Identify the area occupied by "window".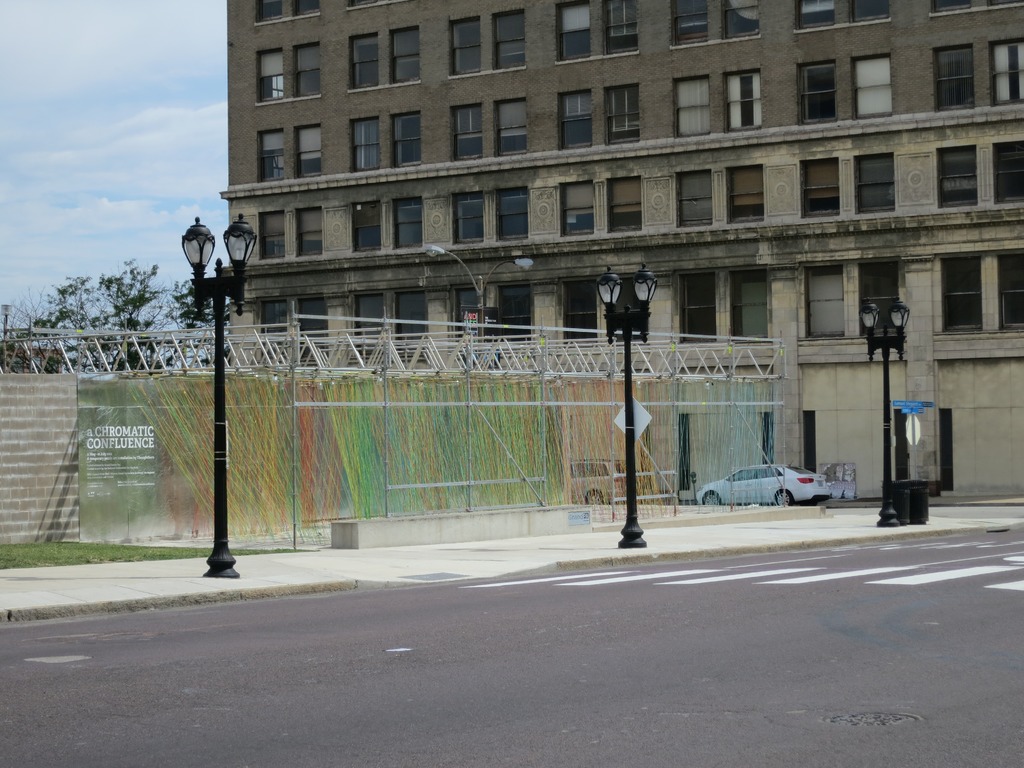
Area: x1=259, y1=209, x2=284, y2=259.
